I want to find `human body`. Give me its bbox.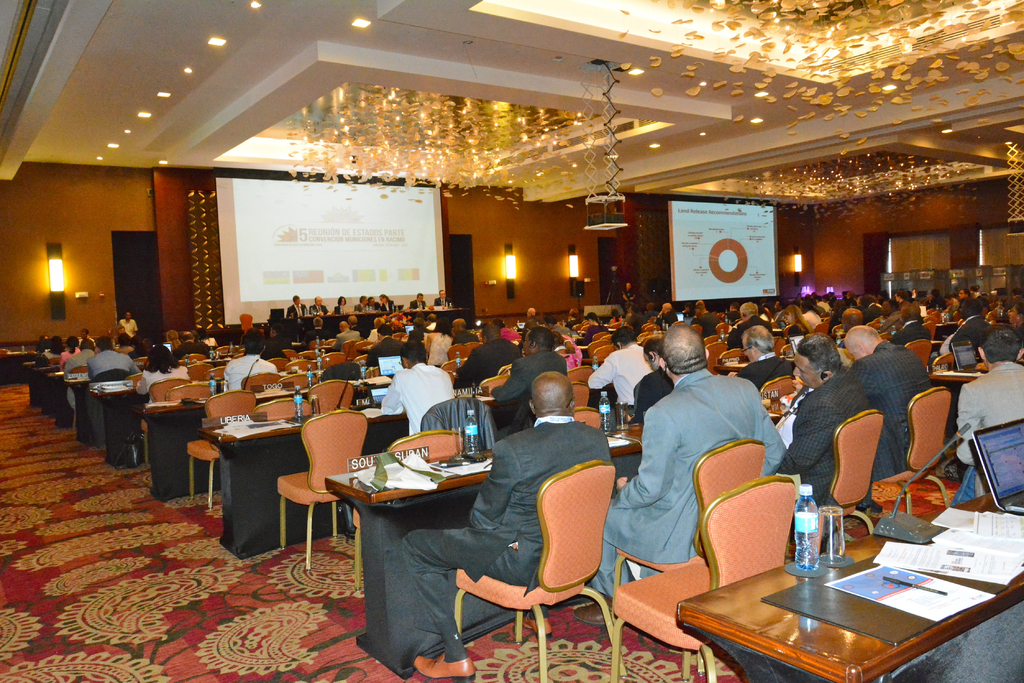
pyautogui.locateOnScreen(837, 323, 931, 512).
